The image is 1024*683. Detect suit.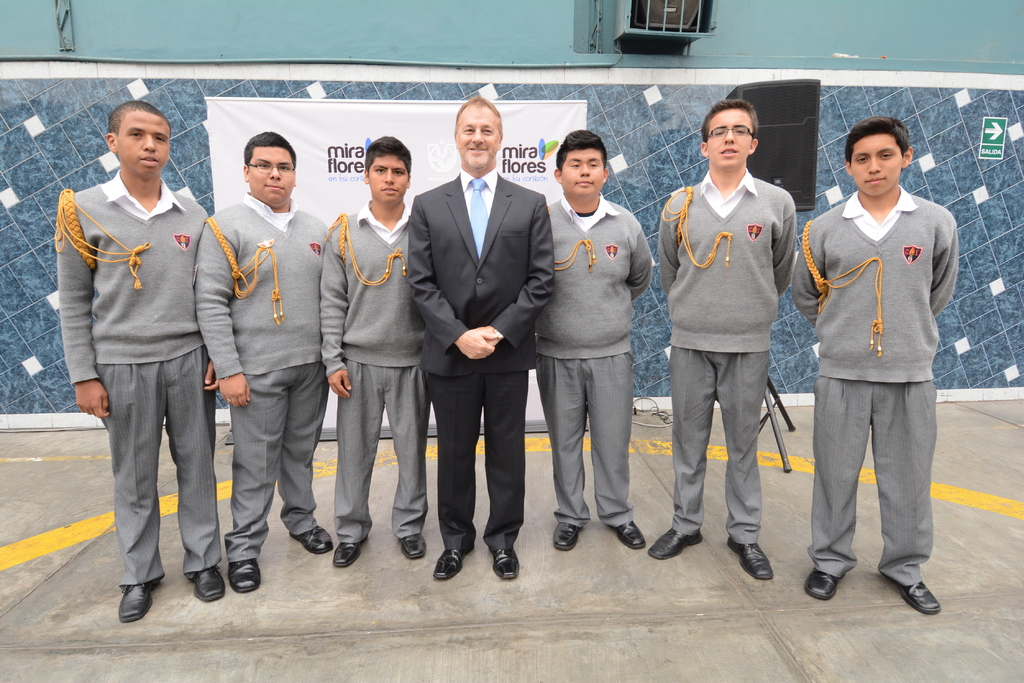
Detection: (376, 108, 531, 565).
